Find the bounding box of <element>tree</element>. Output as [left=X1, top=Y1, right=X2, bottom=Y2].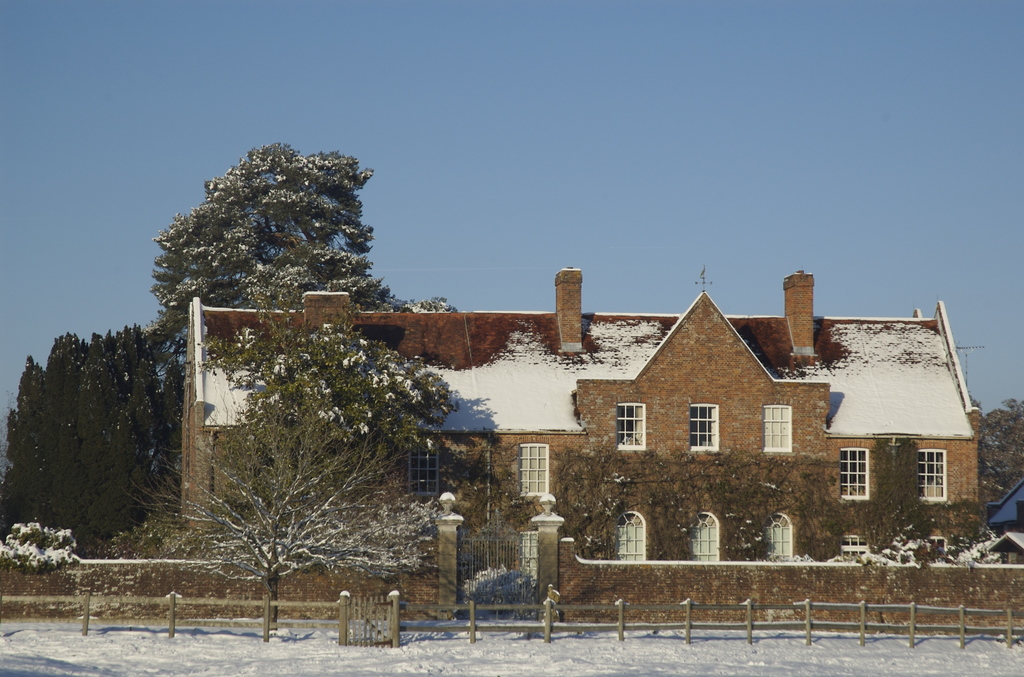
[left=191, top=312, right=525, bottom=656].
